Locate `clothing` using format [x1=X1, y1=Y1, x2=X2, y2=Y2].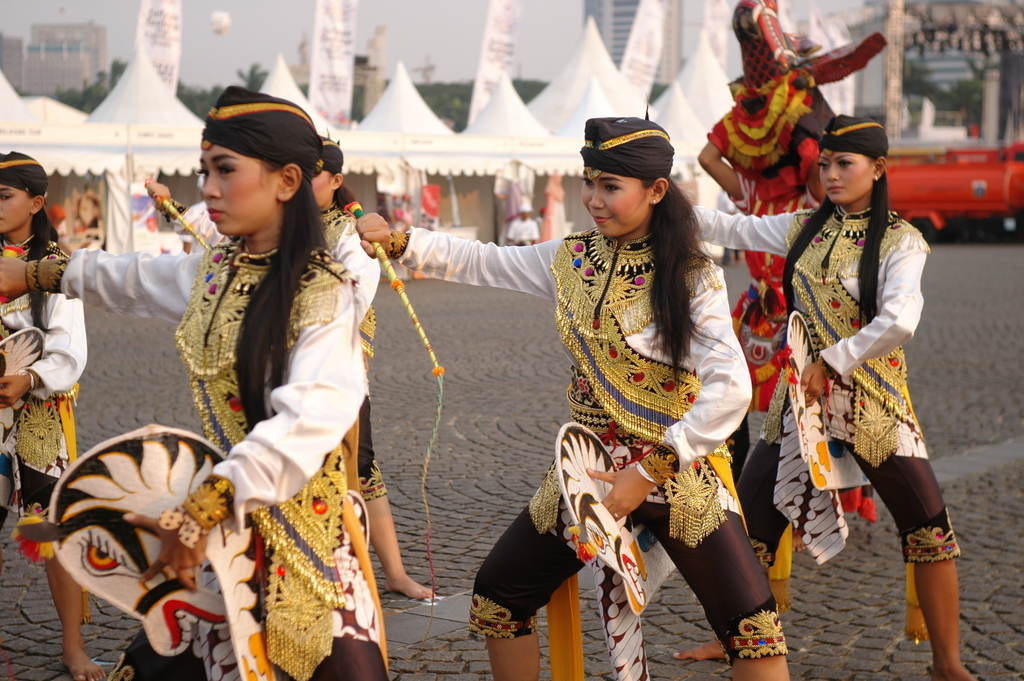
[x1=697, y1=20, x2=890, y2=416].
